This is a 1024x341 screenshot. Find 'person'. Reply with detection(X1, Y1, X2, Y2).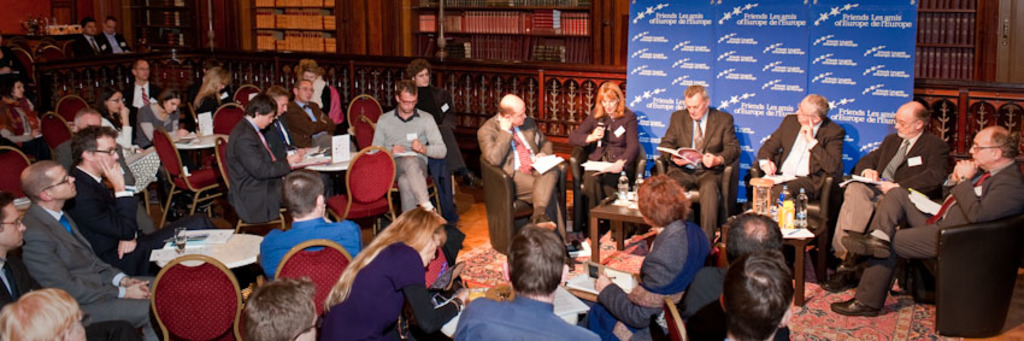
detection(658, 82, 737, 258).
